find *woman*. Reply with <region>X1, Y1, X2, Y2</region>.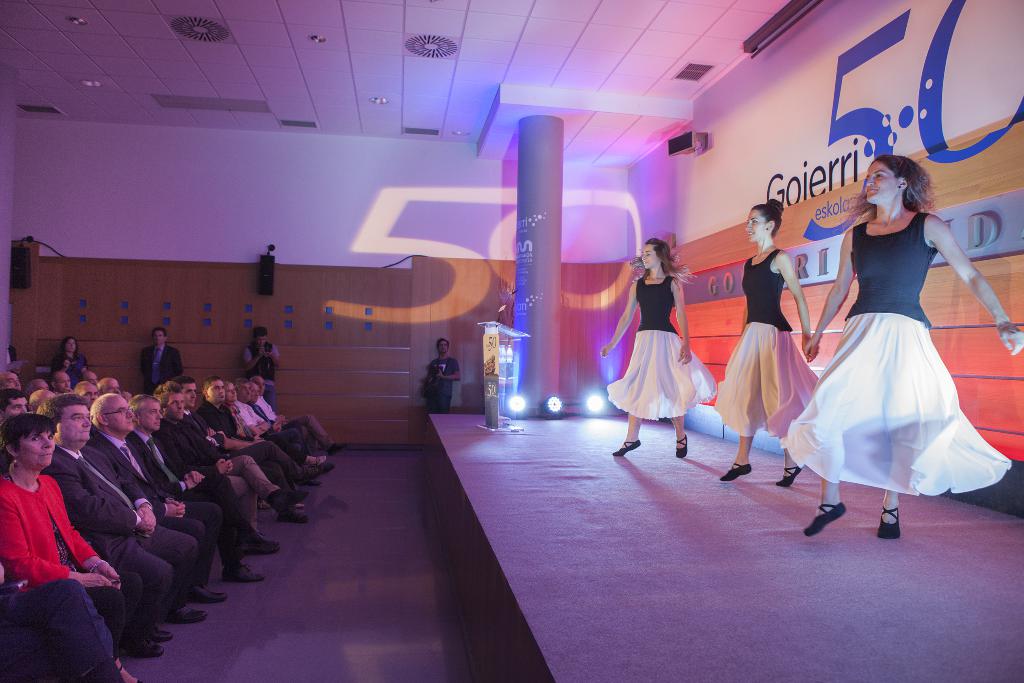
<region>710, 201, 821, 490</region>.
